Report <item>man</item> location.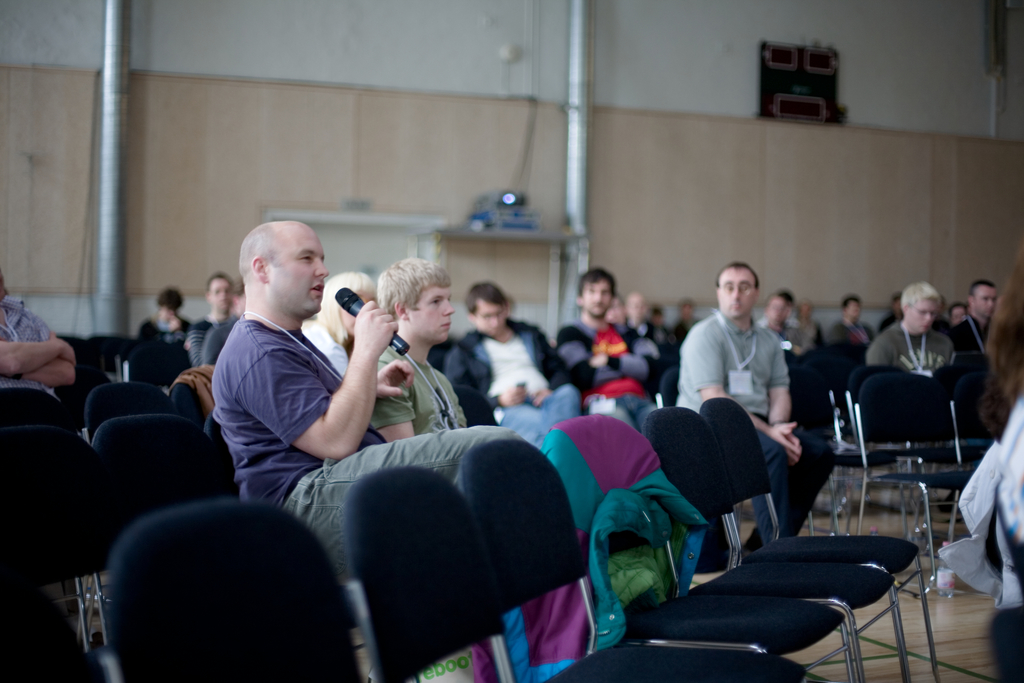
Report: select_region(601, 293, 639, 353).
